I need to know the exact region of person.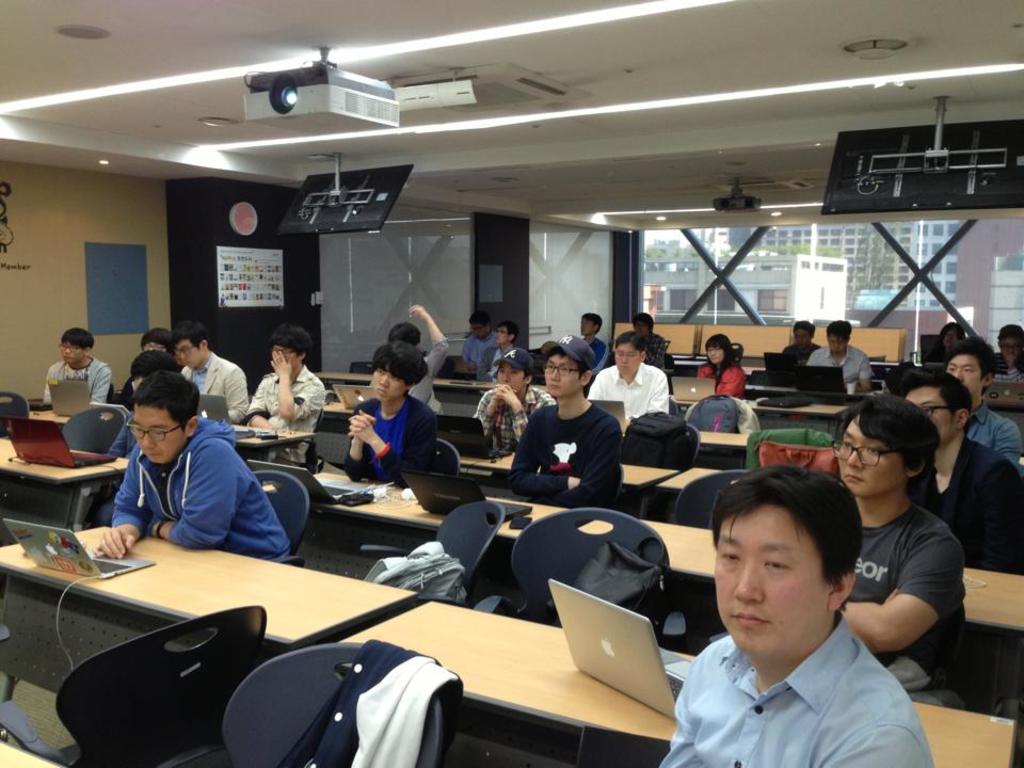
Region: l=509, t=330, r=621, b=500.
